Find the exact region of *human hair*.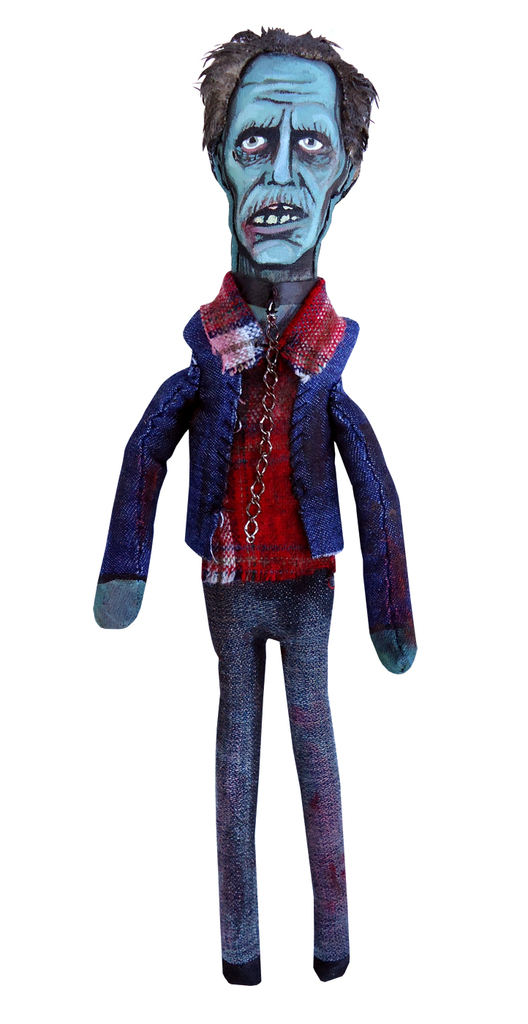
Exact region: l=192, t=20, r=376, b=160.
